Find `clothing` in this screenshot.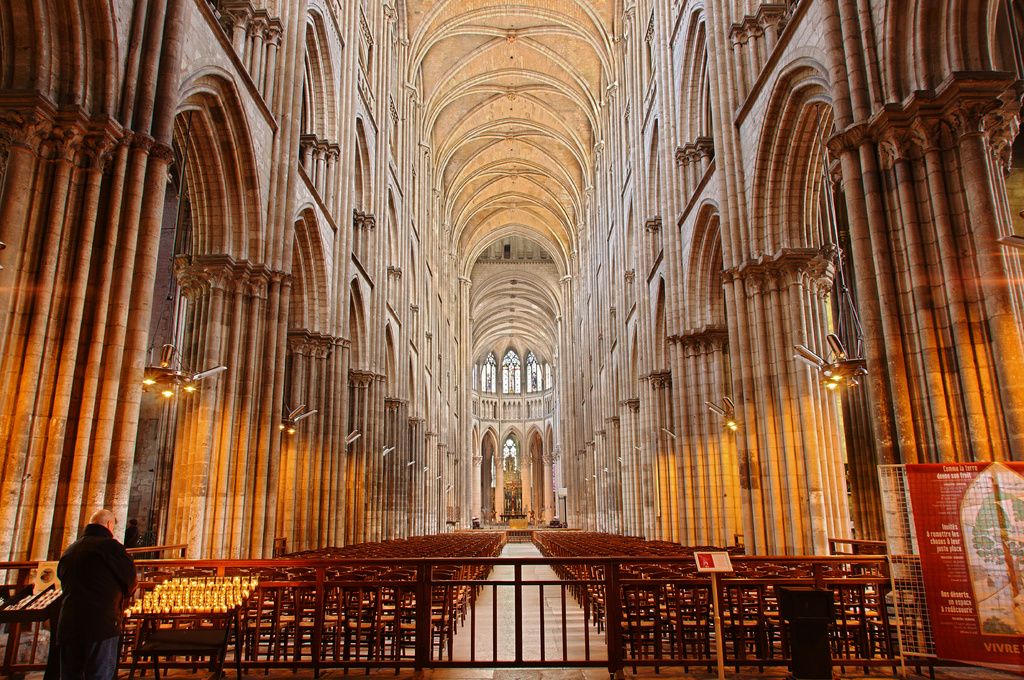
The bounding box for `clothing` is BBox(57, 521, 140, 678).
